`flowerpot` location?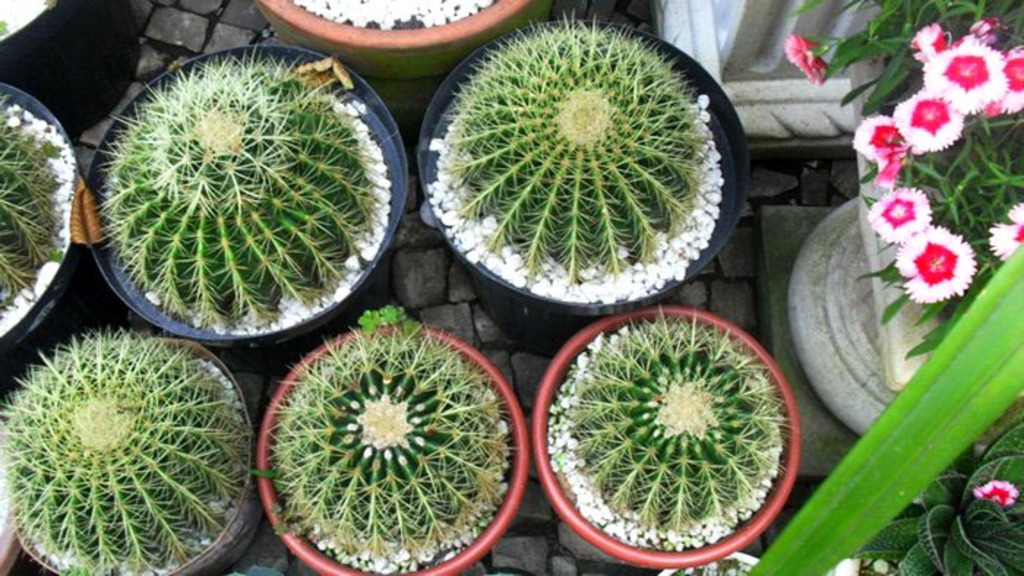
<box>783,41,1023,440</box>
